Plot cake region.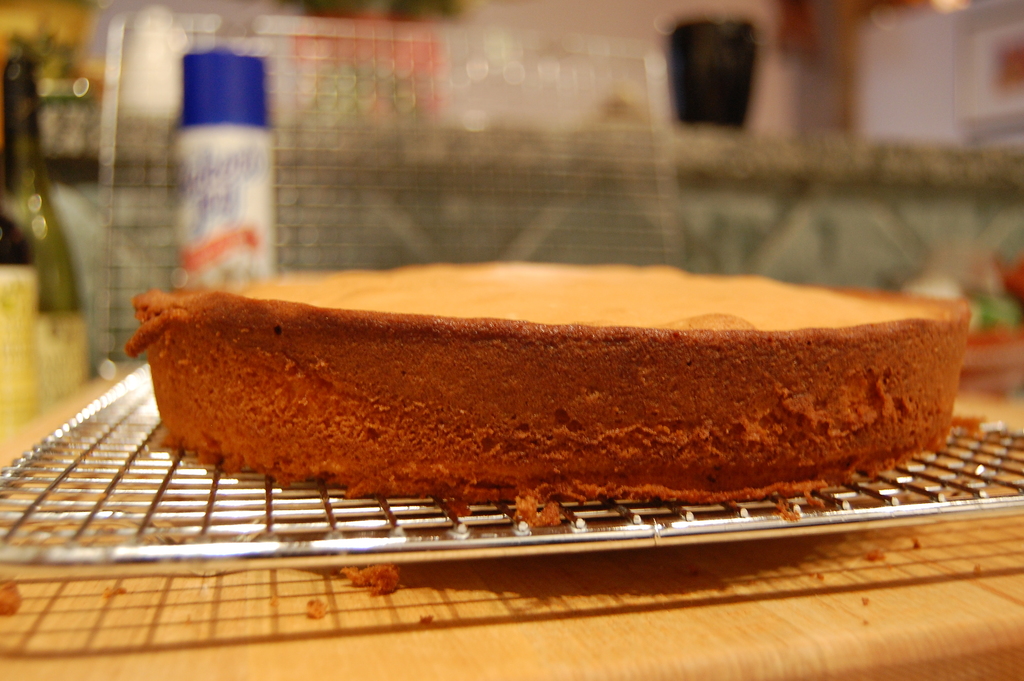
Plotted at (129, 258, 971, 504).
